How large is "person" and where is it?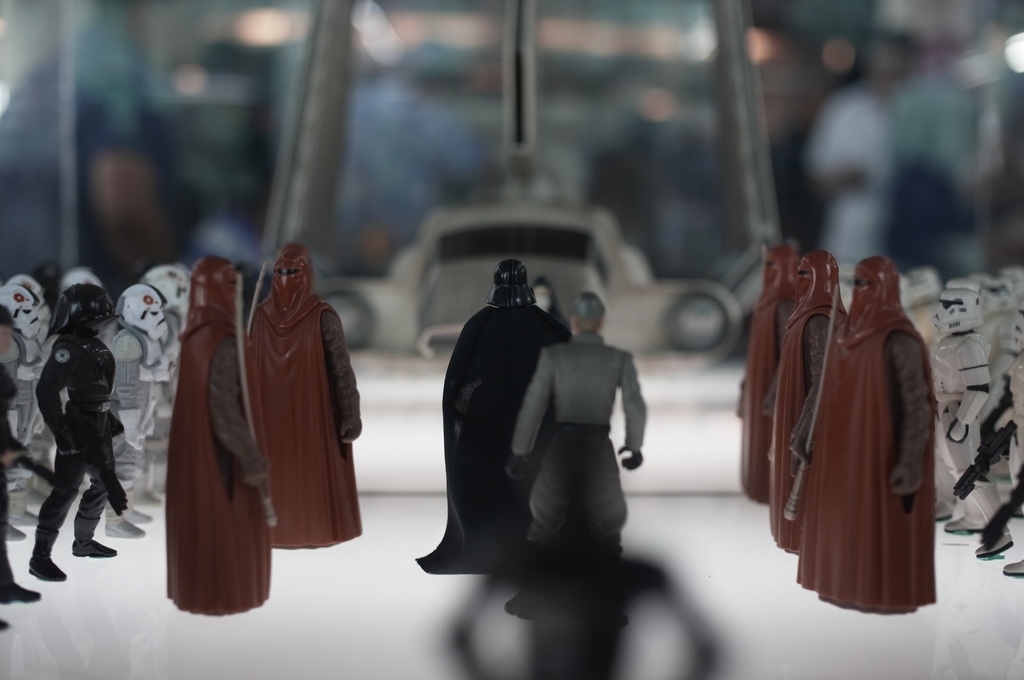
Bounding box: 170/247/272/621.
